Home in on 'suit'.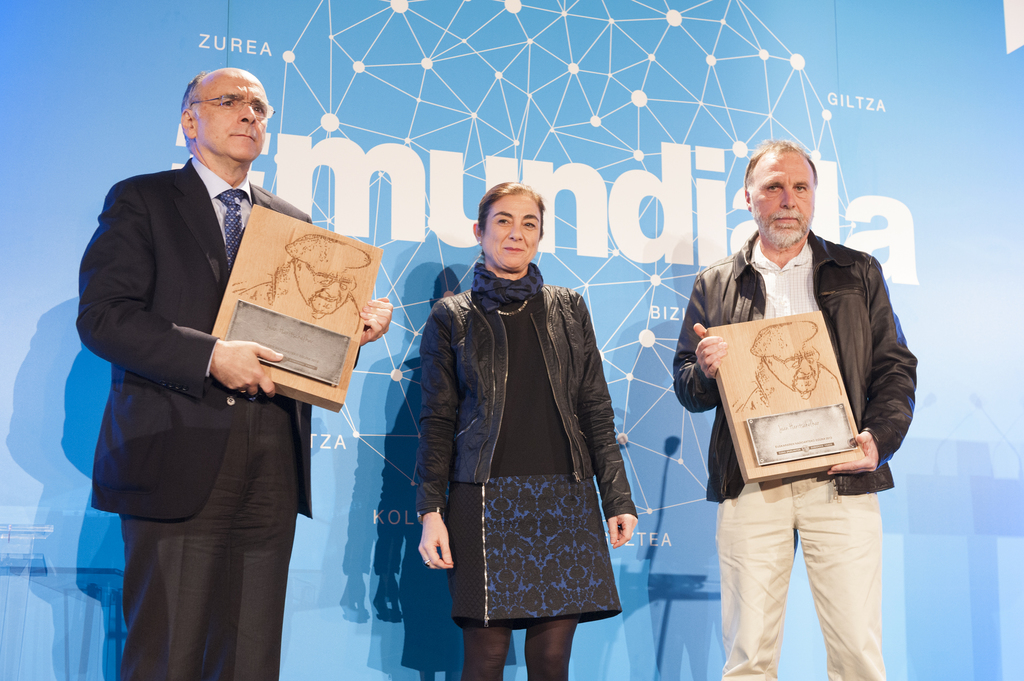
Homed in at [left=104, top=75, right=449, bottom=637].
